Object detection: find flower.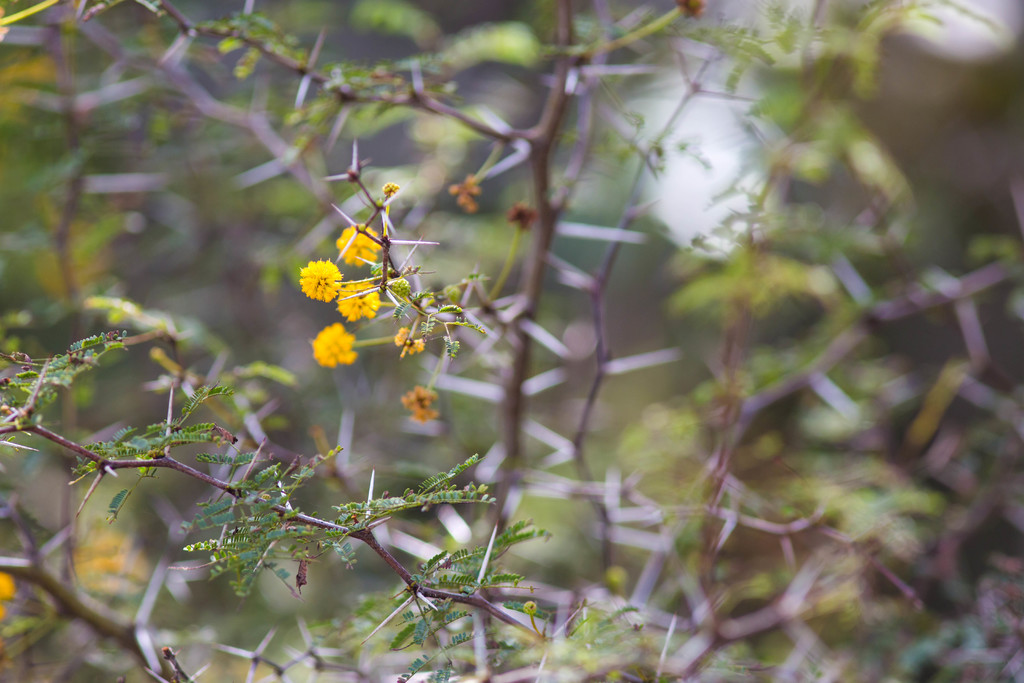
[left=331, top=280, right=381, bottom=321].
